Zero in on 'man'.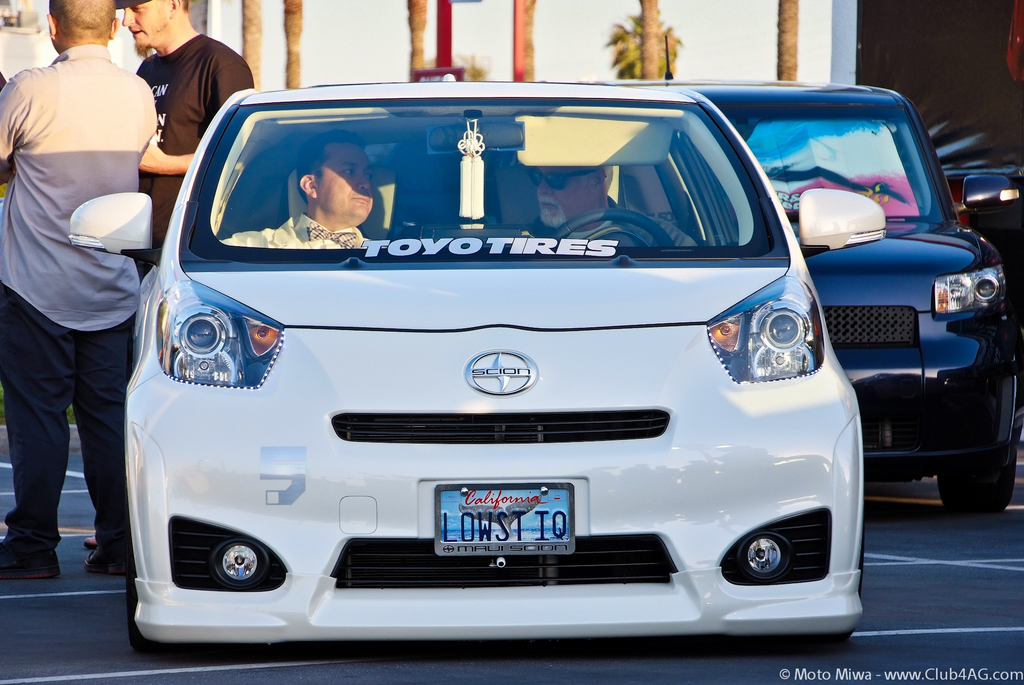
Zeroed in: [left=116, top=0, right=254, bottom=248].
